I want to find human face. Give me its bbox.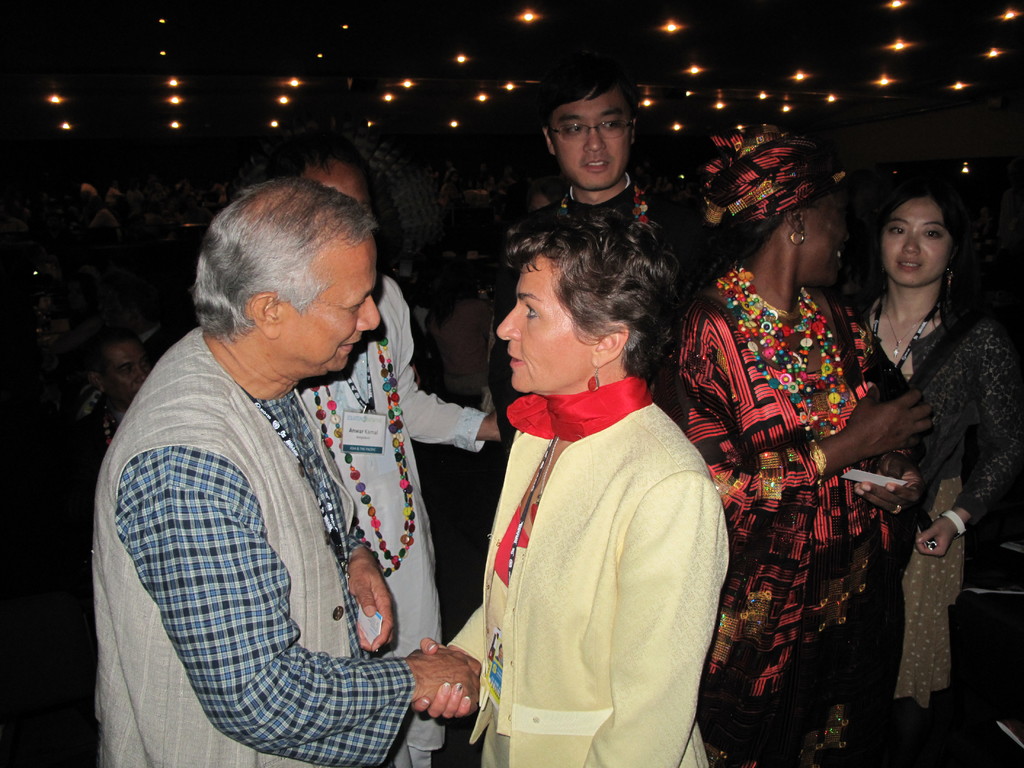
l=493, t=259, r=593, b=398.
